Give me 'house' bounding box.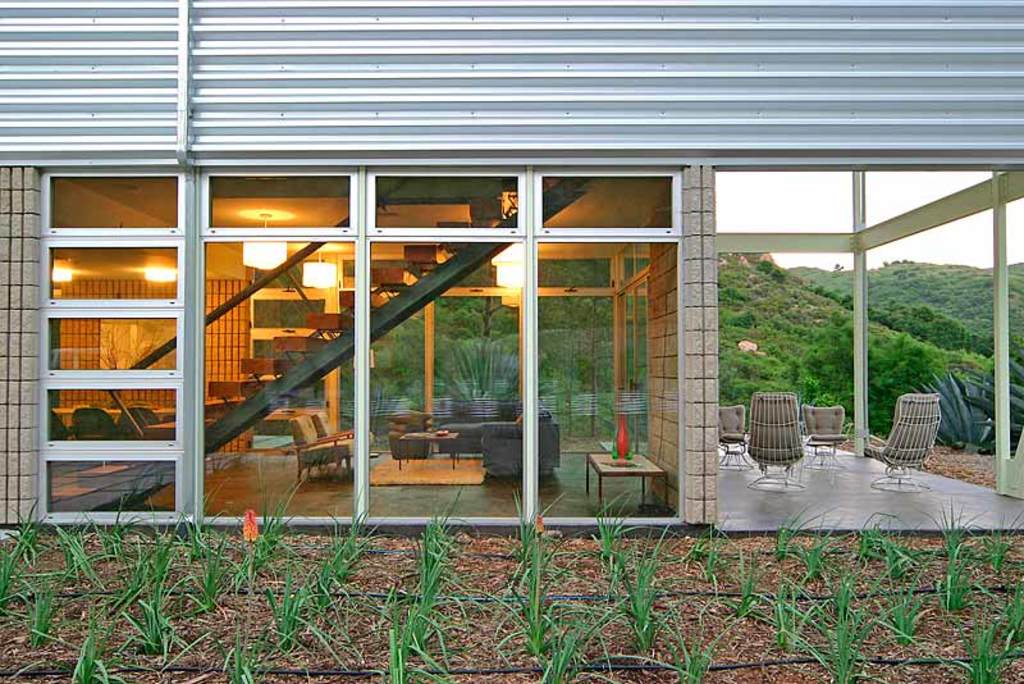
0, 0, 1023, 542.
